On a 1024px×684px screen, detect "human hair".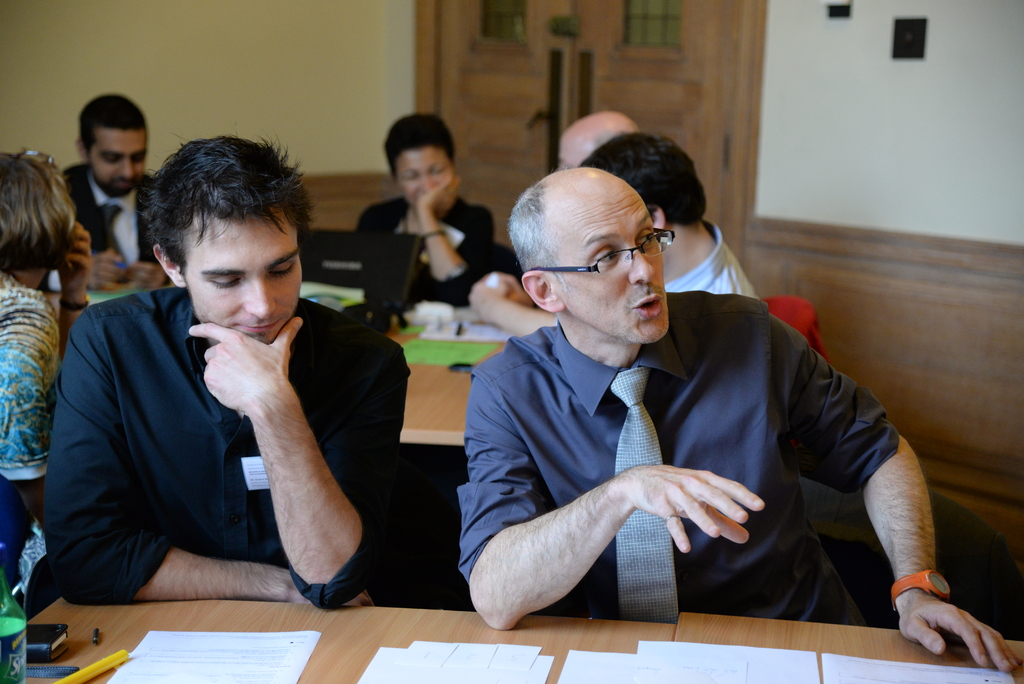
locate(592, 131, 625, 156).
